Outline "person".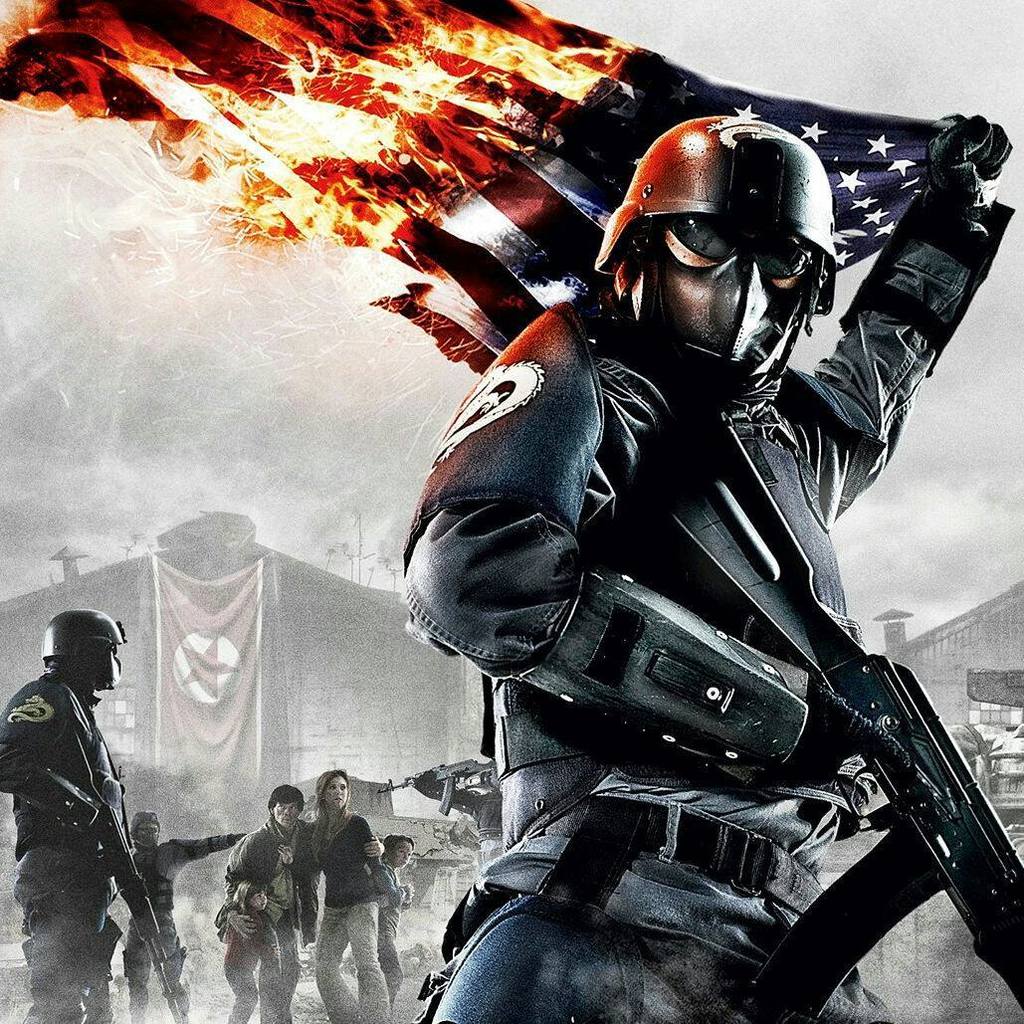
Outline: detection(114, 815, 252, 1023).
